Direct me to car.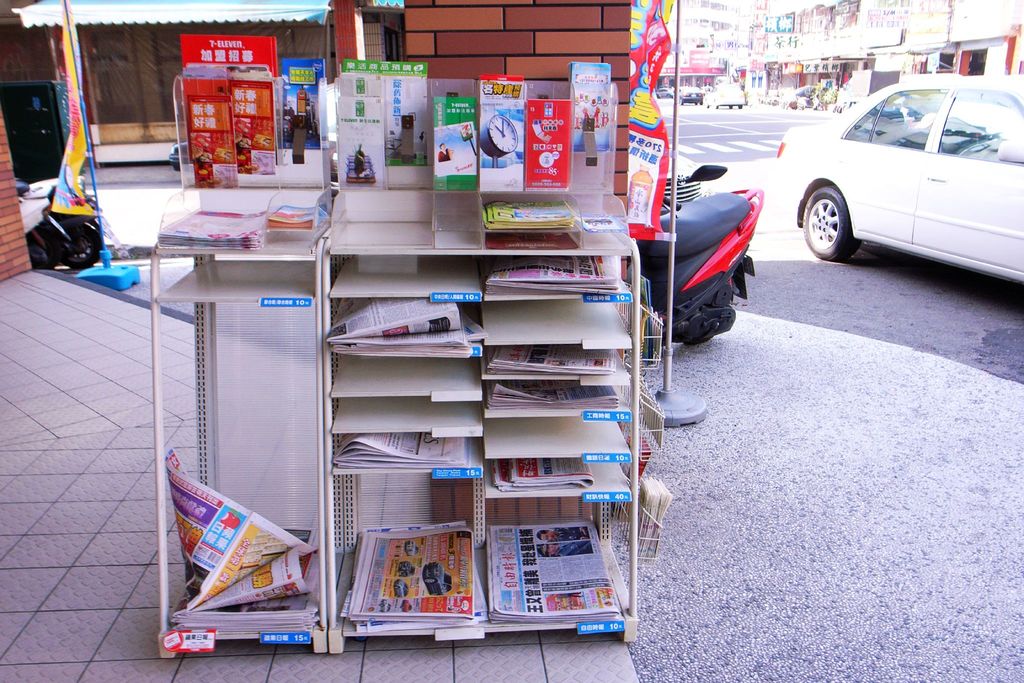
Direction: x1=675, y1=83, x2=703, y2=106.
